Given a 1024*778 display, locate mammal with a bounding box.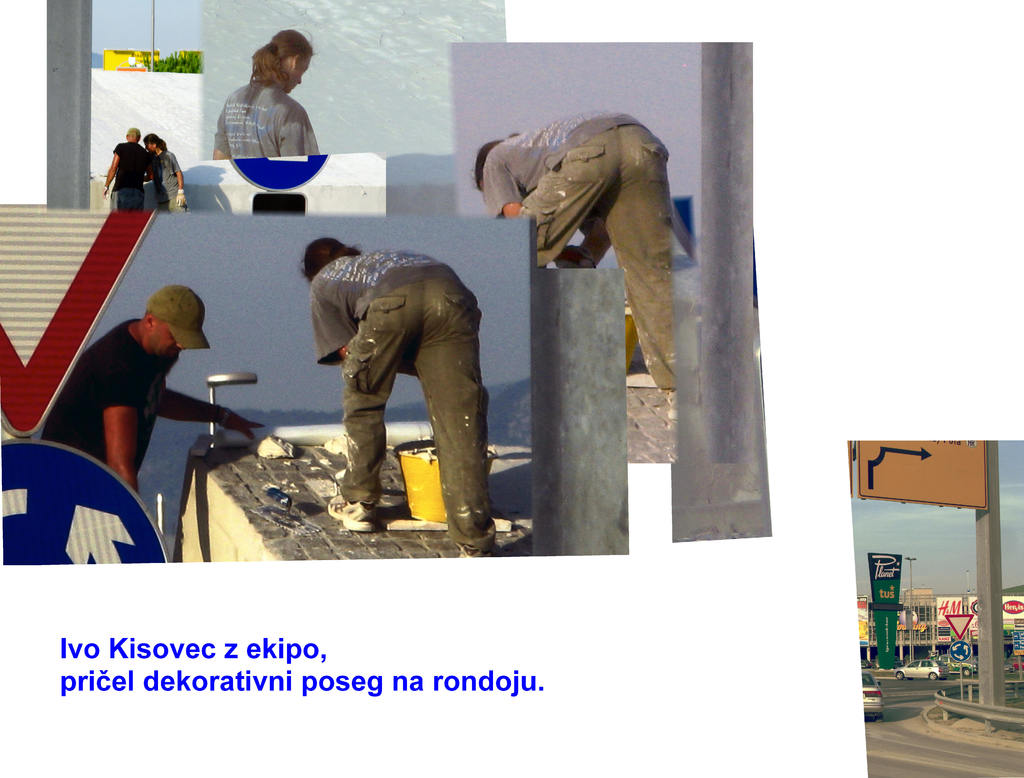
Located: (294, 236, 500, 557).
